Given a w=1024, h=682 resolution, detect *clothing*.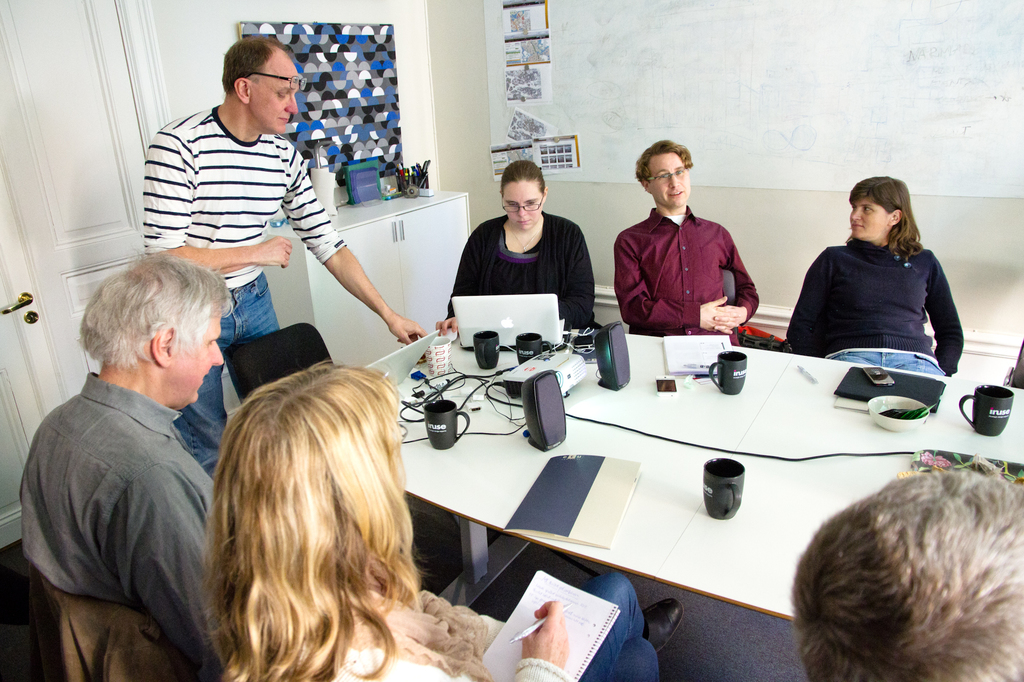
region(22, 369, 242, 681).
